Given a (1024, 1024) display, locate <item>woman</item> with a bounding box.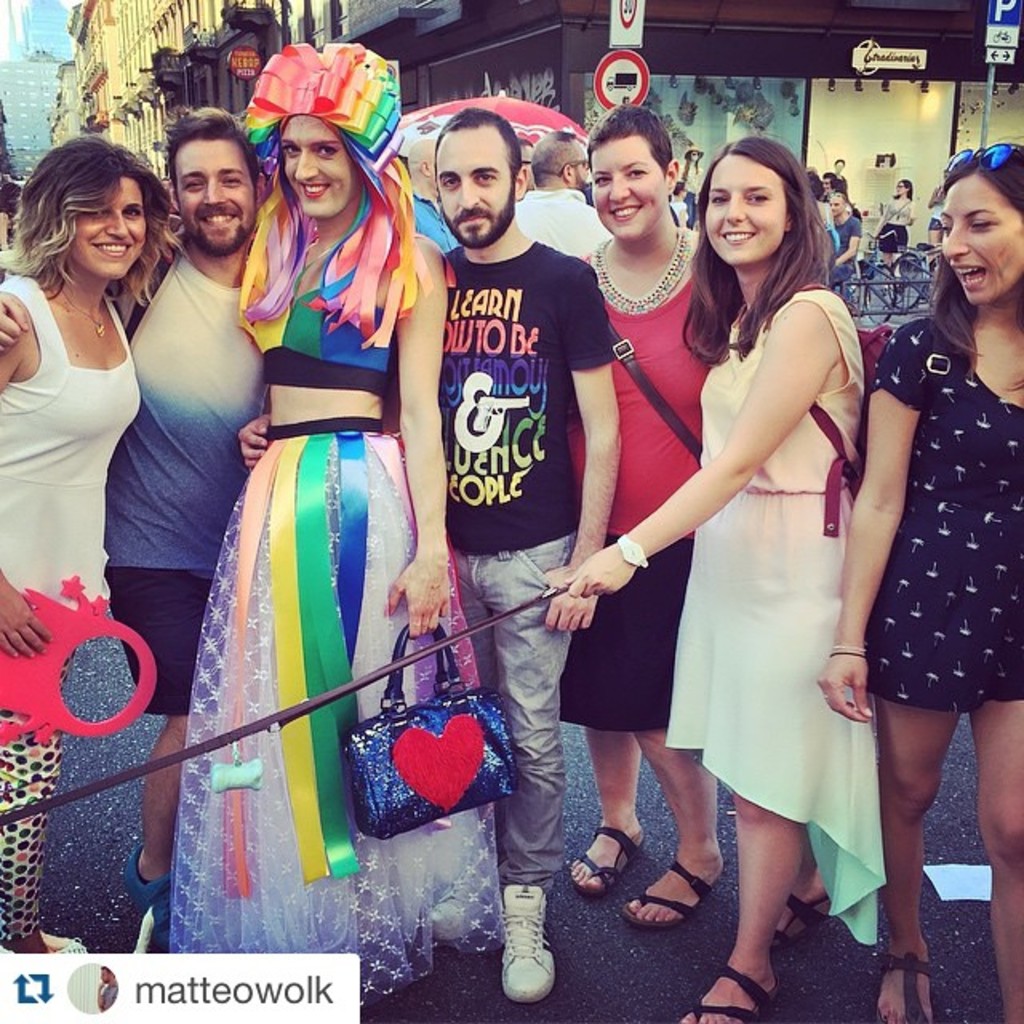
Located: left=173, top=43, right=509, bottom=1010.
